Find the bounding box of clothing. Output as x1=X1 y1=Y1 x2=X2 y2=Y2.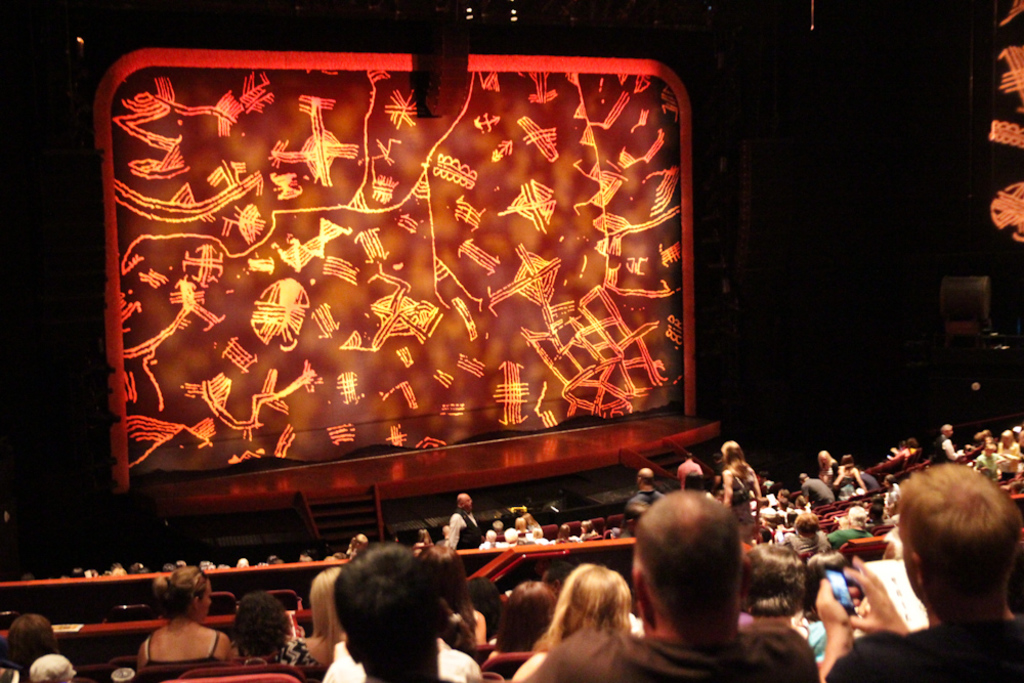
x1=622 y1=490 x2=665 y2=540.
